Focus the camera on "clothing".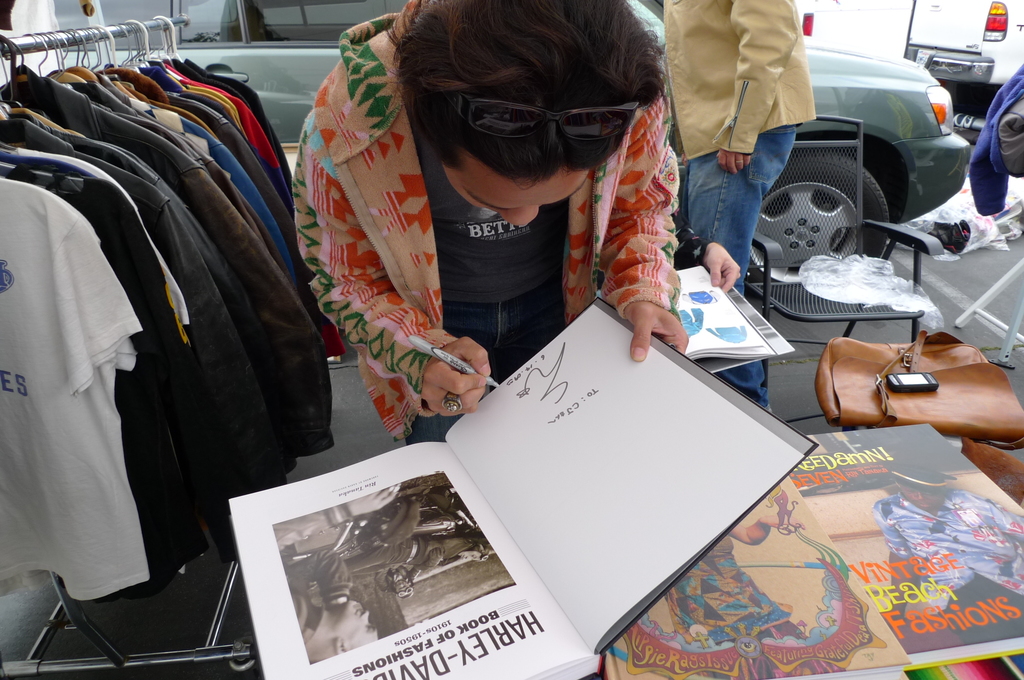
Focus region: 876, 487, 1023, 648.
